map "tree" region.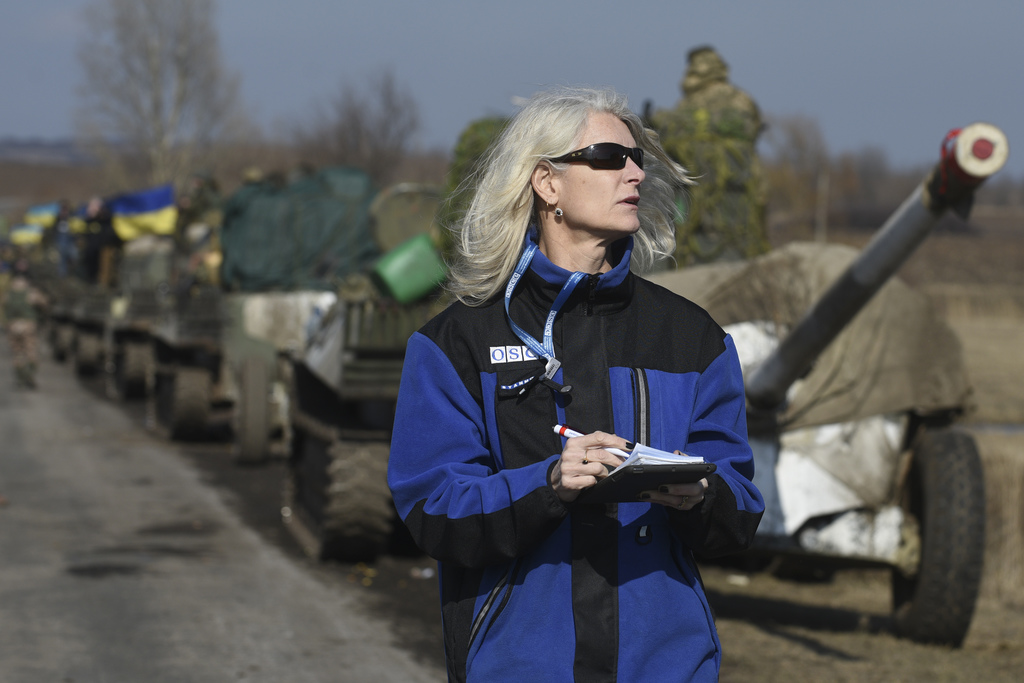
Mapped to detection(751, 110, 892, 239).
